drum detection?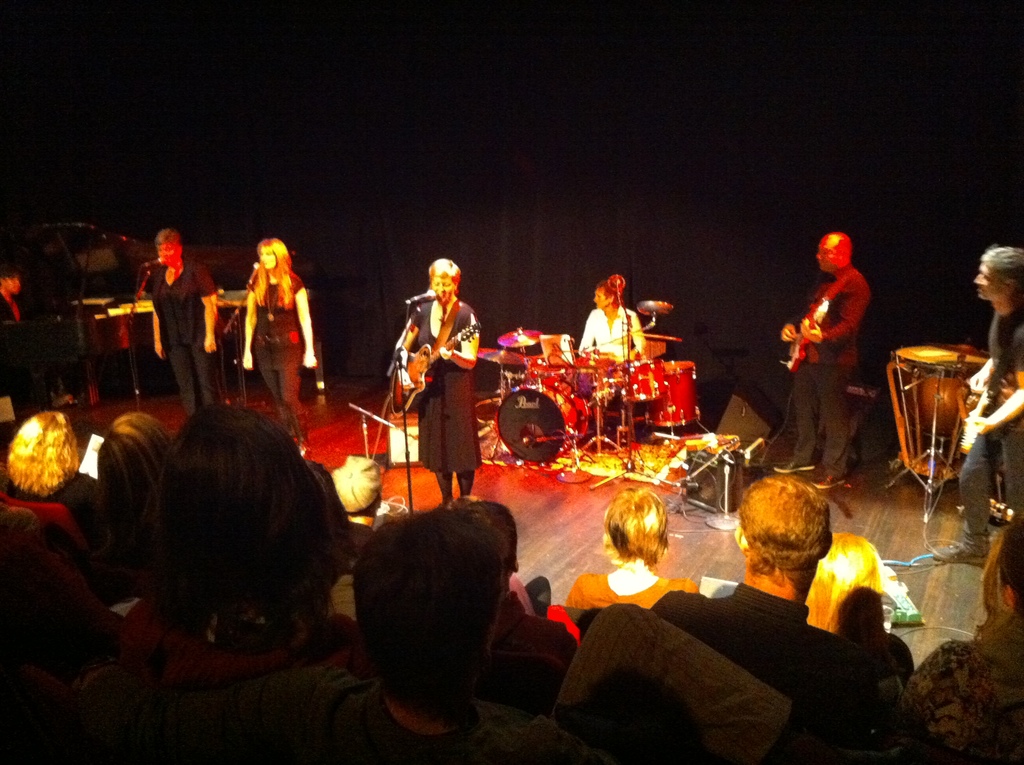
BBox(524, 358, 574, 394)
